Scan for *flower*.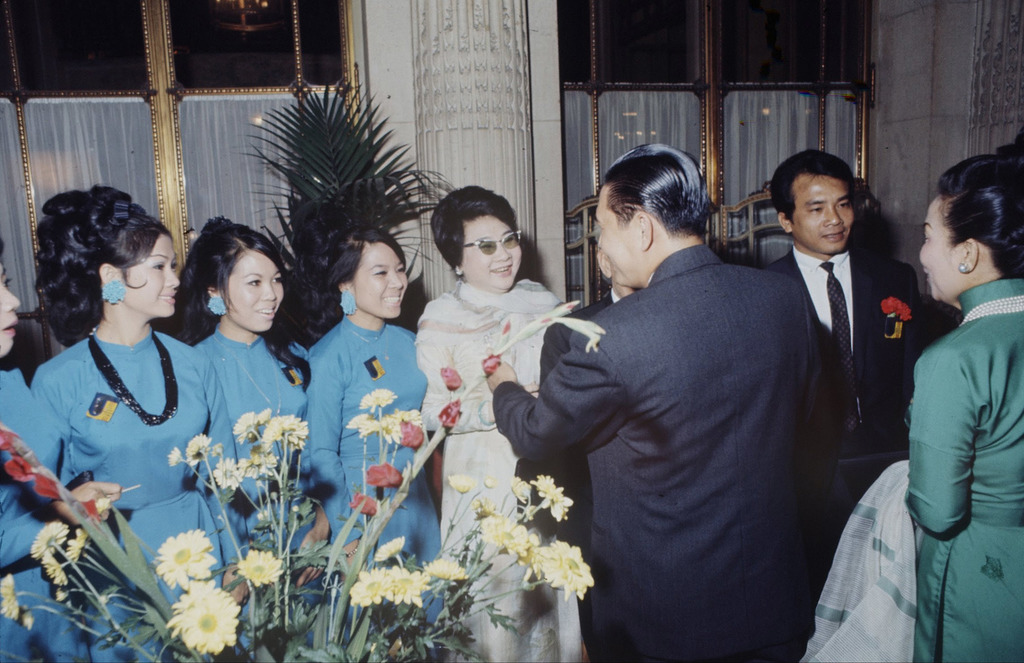
Scan result: (left=184, top=432, right=211, bottom=463).
